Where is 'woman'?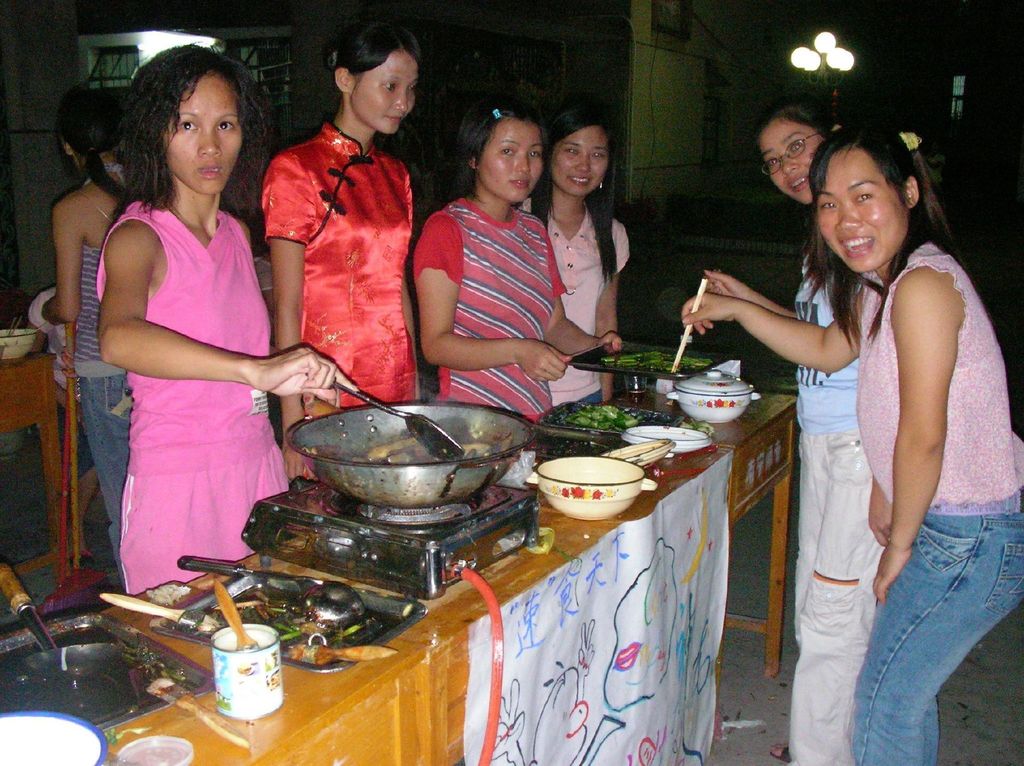
Rect(262, 11, 428, 487).
